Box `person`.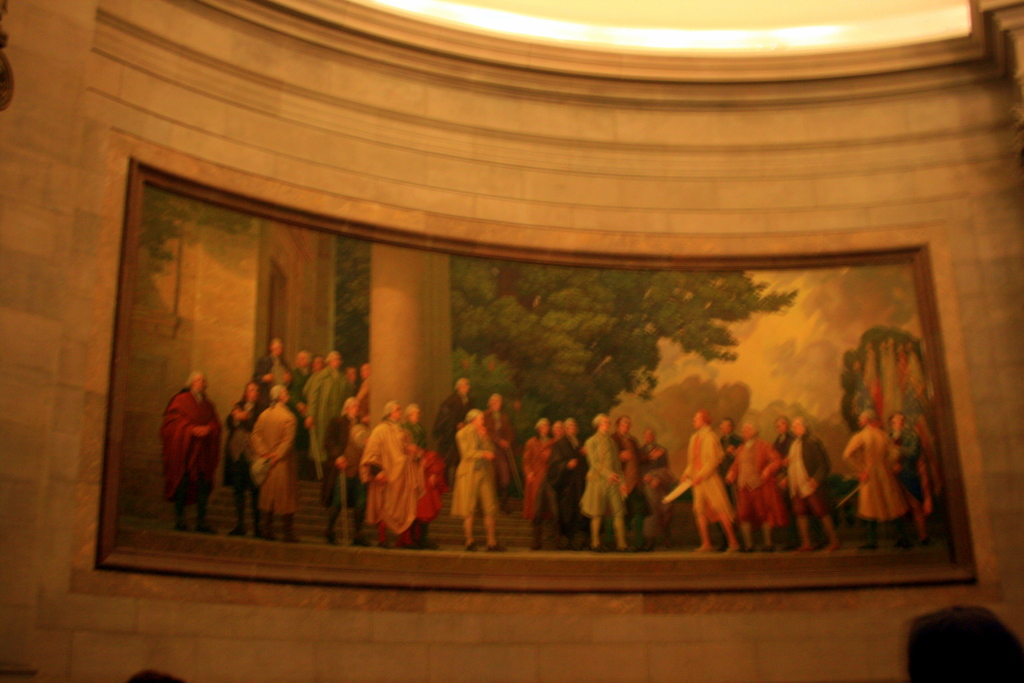
detection(605, 409, 647, 545).
